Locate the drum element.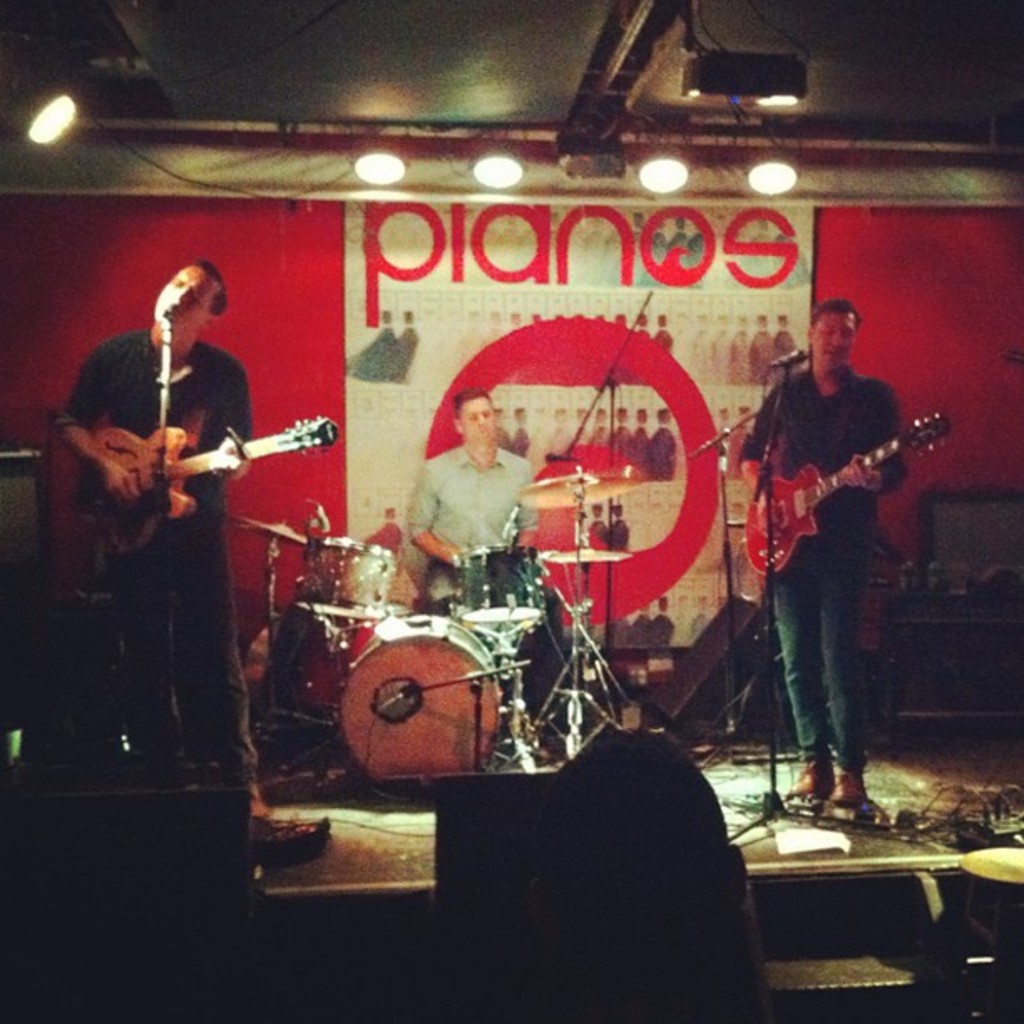
Element bbox: 452,545,547,627.
